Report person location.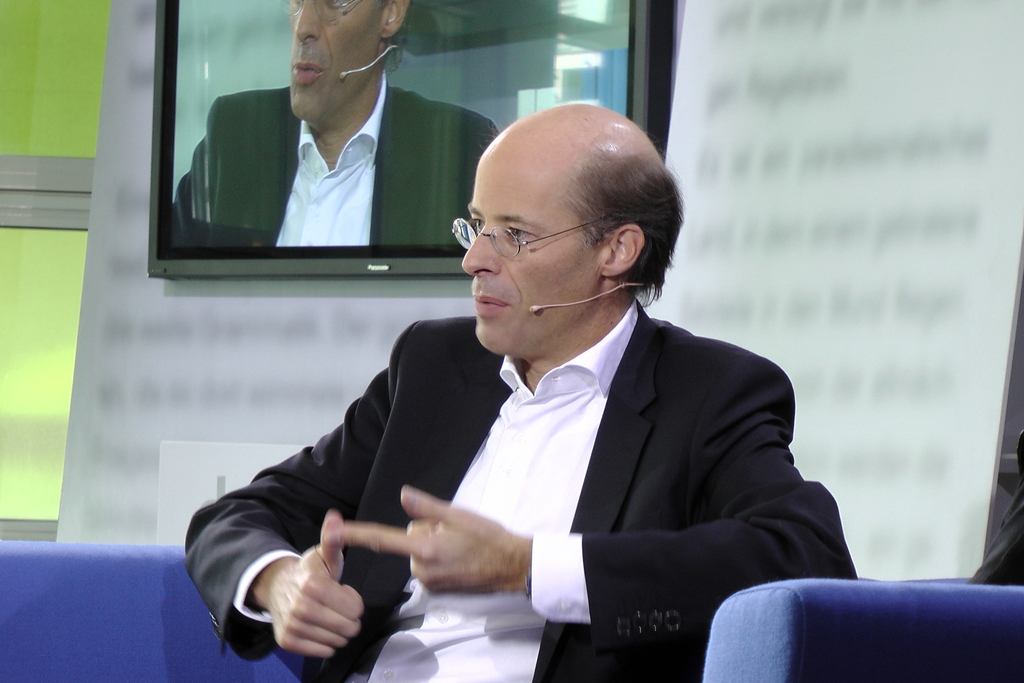
Report: rect(262, 114, 846, 659).
